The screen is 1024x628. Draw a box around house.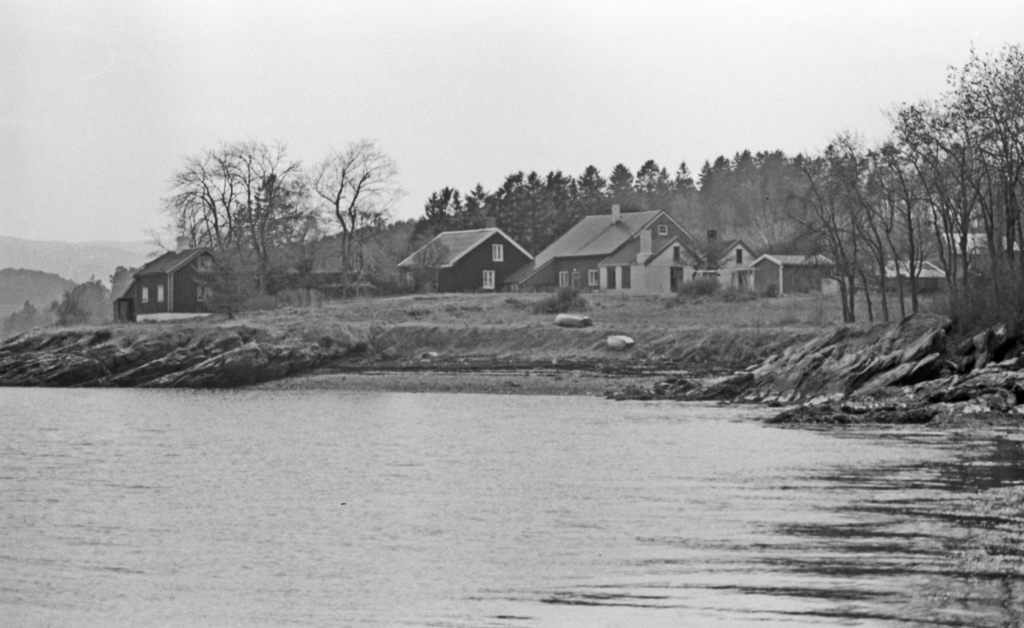
detection(125, 245, 232, 312).
